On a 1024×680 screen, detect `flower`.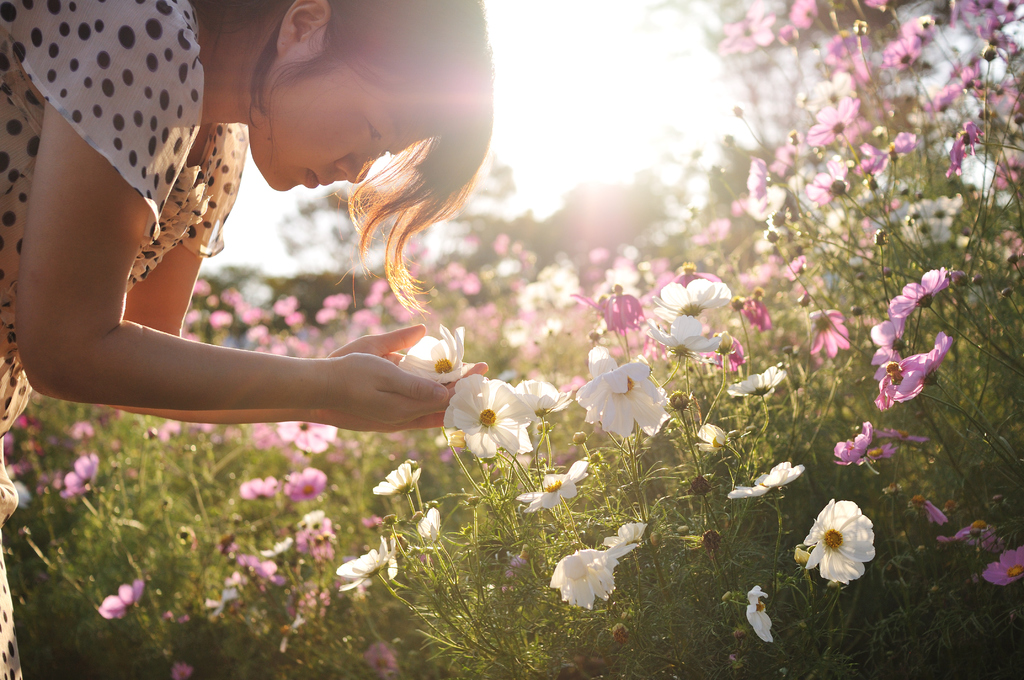
<box>445,375,566,462</box>.
